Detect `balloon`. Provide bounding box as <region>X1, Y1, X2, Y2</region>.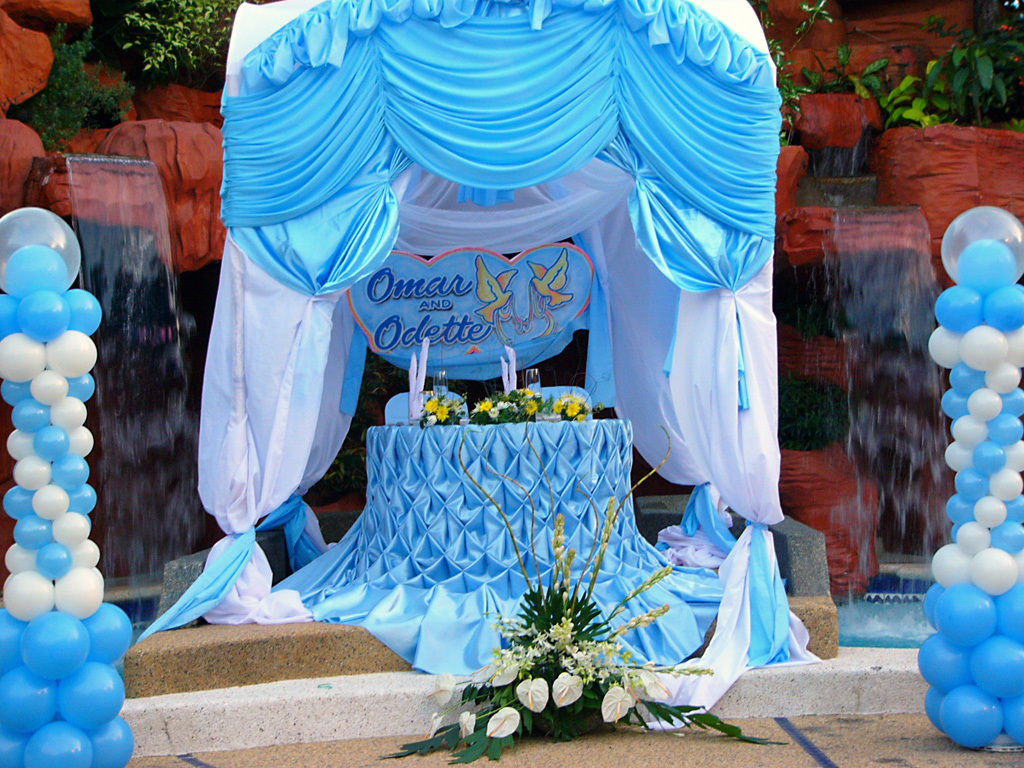
<region>953, 236, 1017, 300</region>.
